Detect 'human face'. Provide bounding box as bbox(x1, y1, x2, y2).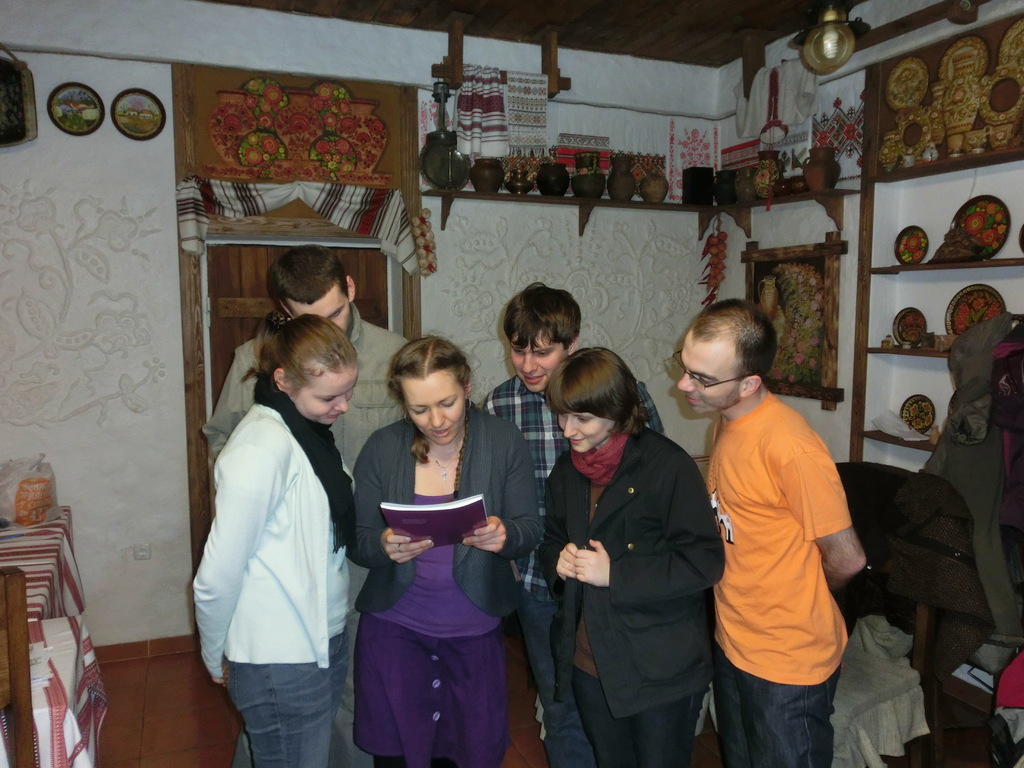
bbox(298, 369, 357, 424).
